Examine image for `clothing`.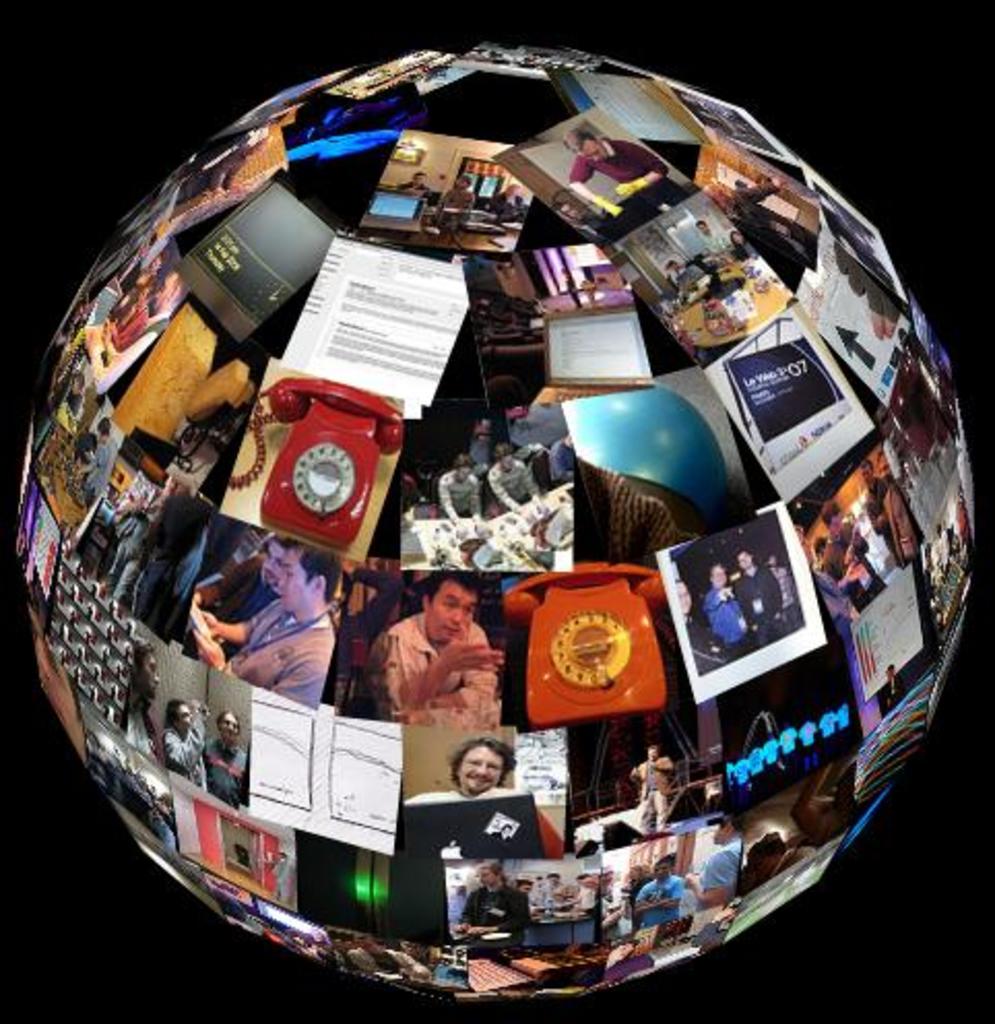
Examination result: (x1=696, y1=582, x2=747, y2=654).
